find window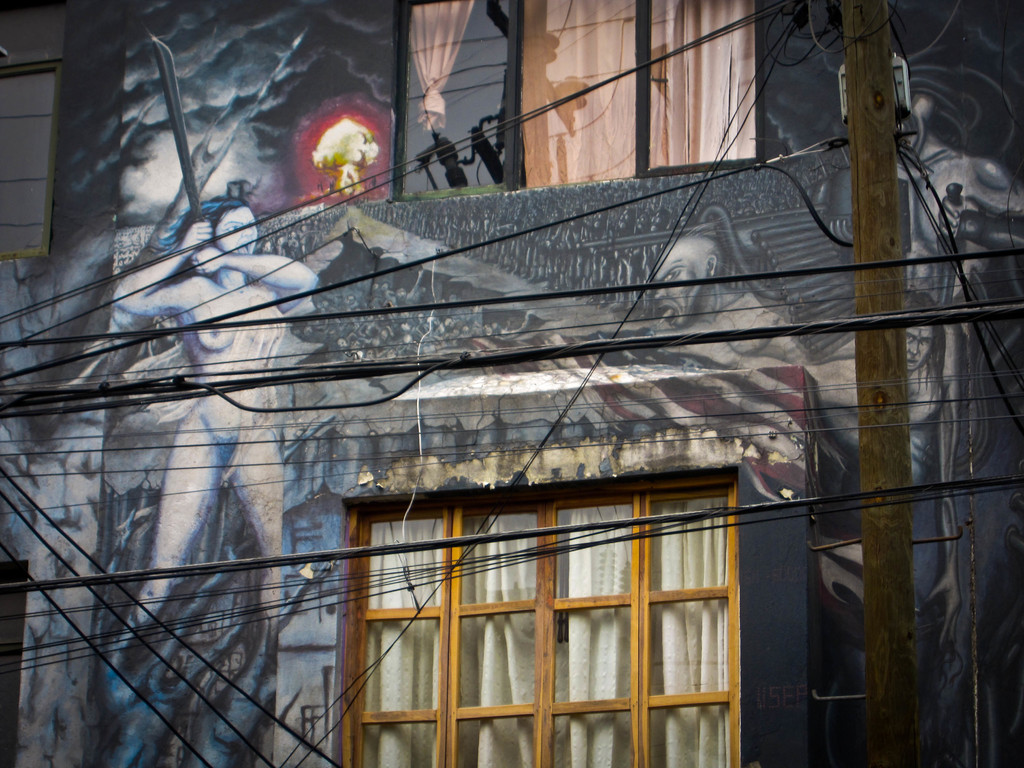
[left=342, top=463, right=746, bottom=767]
